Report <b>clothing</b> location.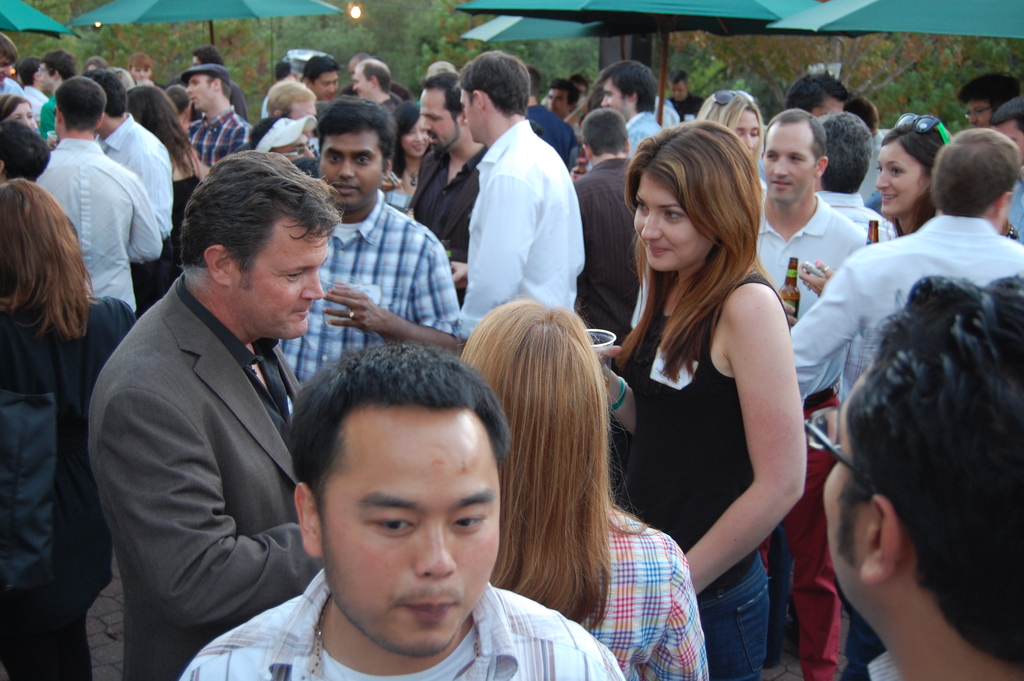
Report: (100,116,173,255).
